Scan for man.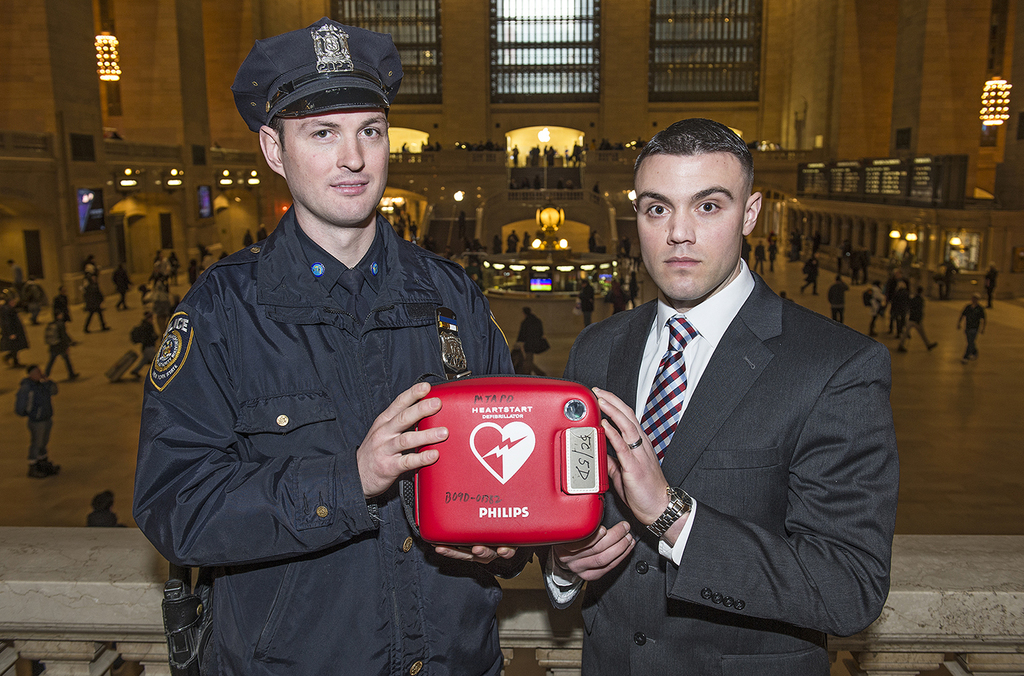
Scan result: rect(955, 290, 988, 364).
